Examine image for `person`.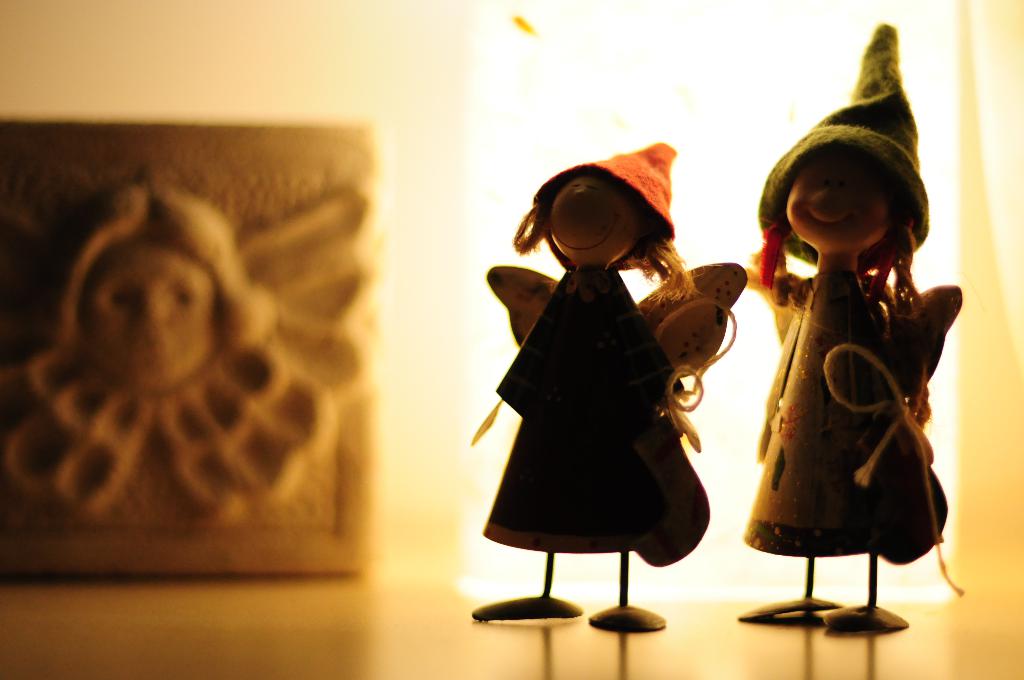
Examination result: BBox(749, 25, 960, 636).
